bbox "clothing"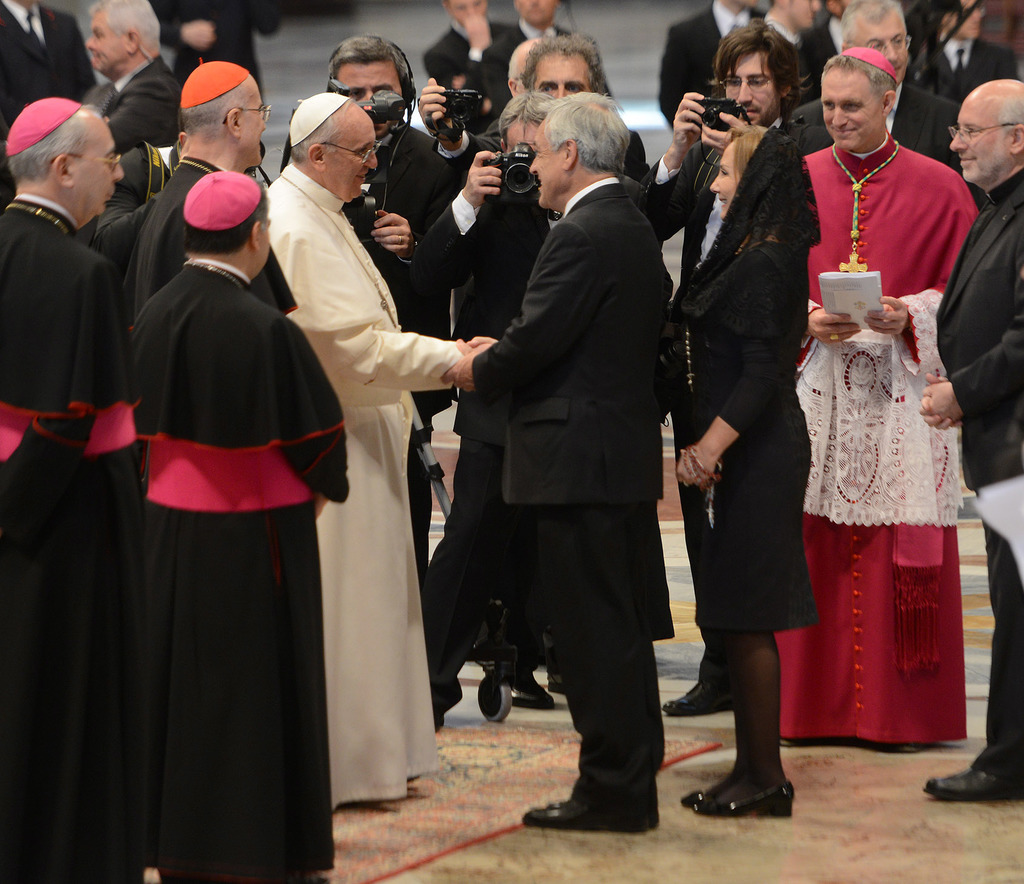
x1=637, y1=137, x2=726, y2=269
